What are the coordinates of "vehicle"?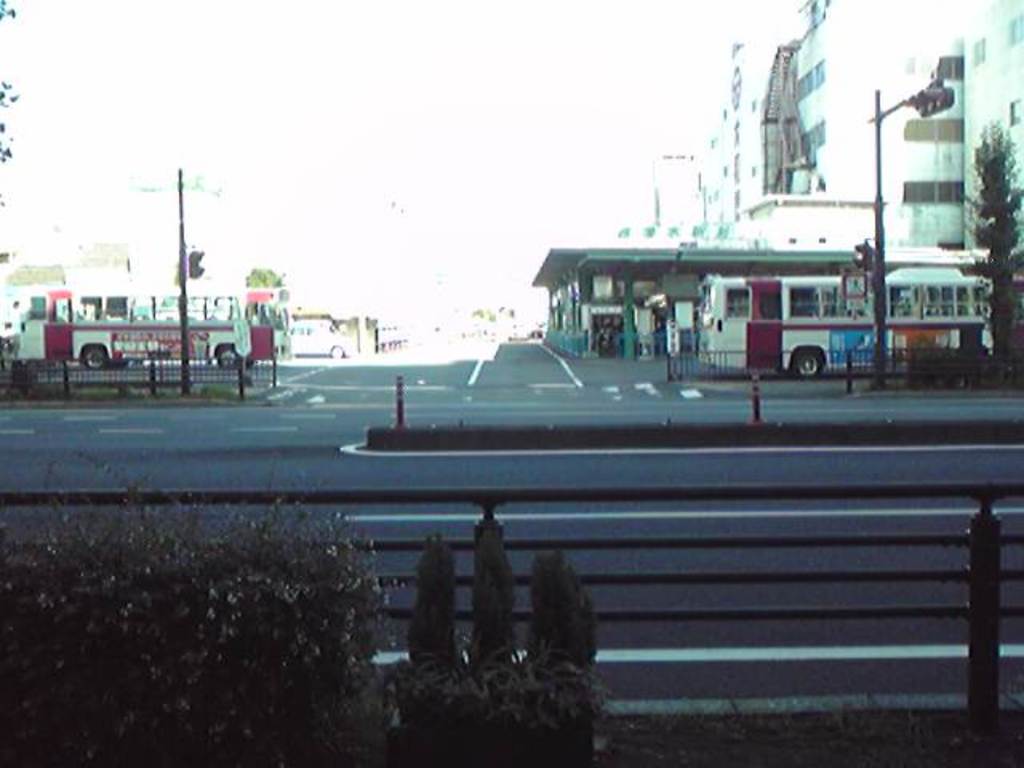
16:282:290:368.
